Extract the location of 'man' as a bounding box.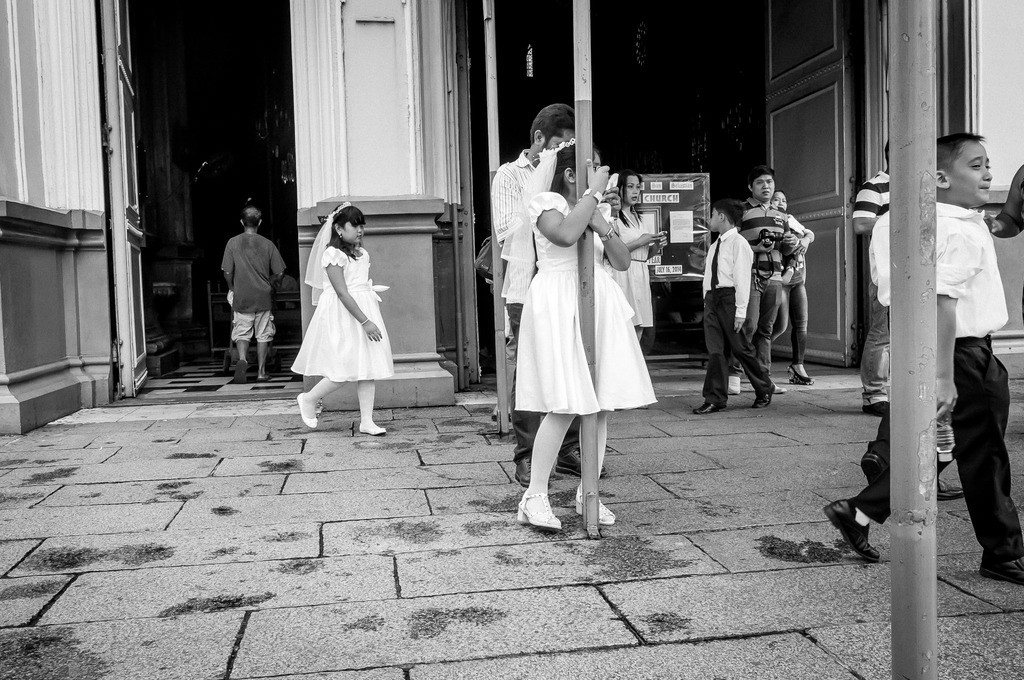
[left=490, top=102, right=609, bottom=485].
